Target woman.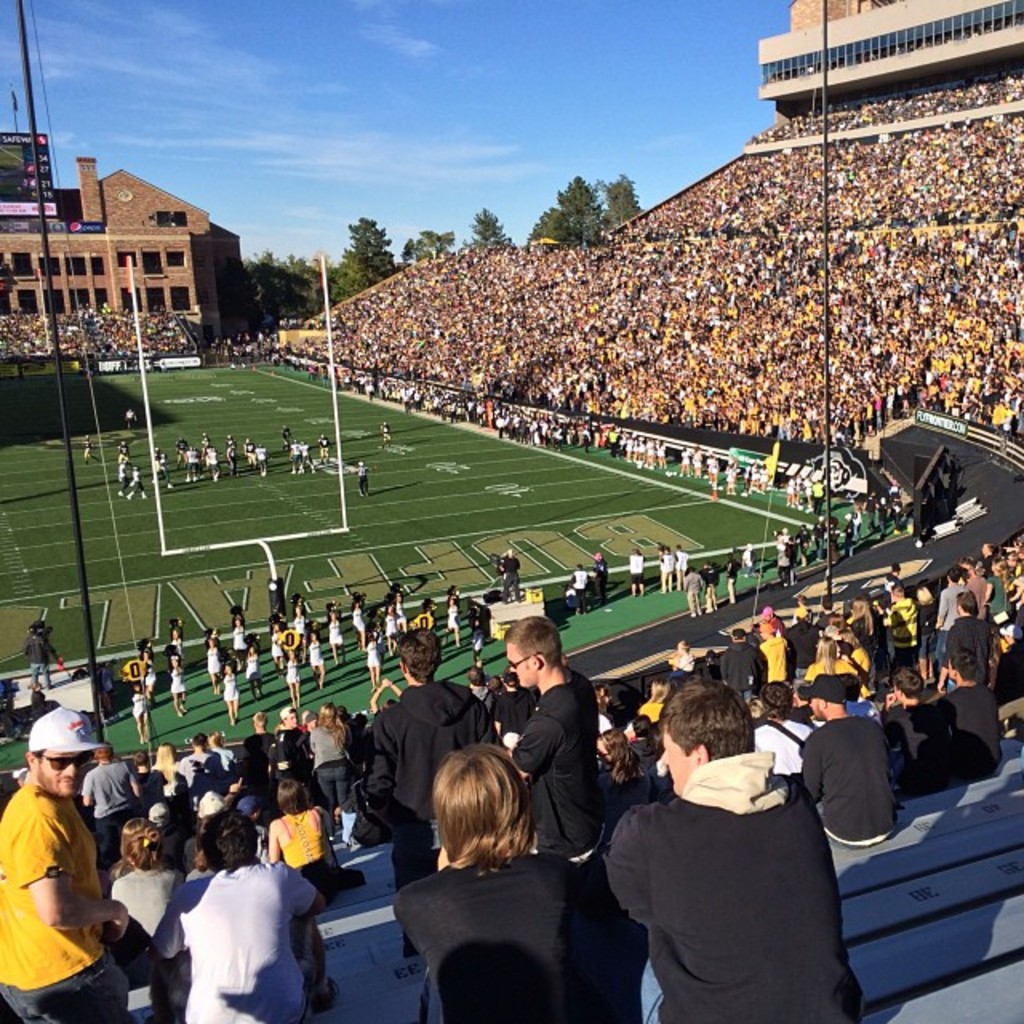
Target region: locate(262, 776, 366, 893).
